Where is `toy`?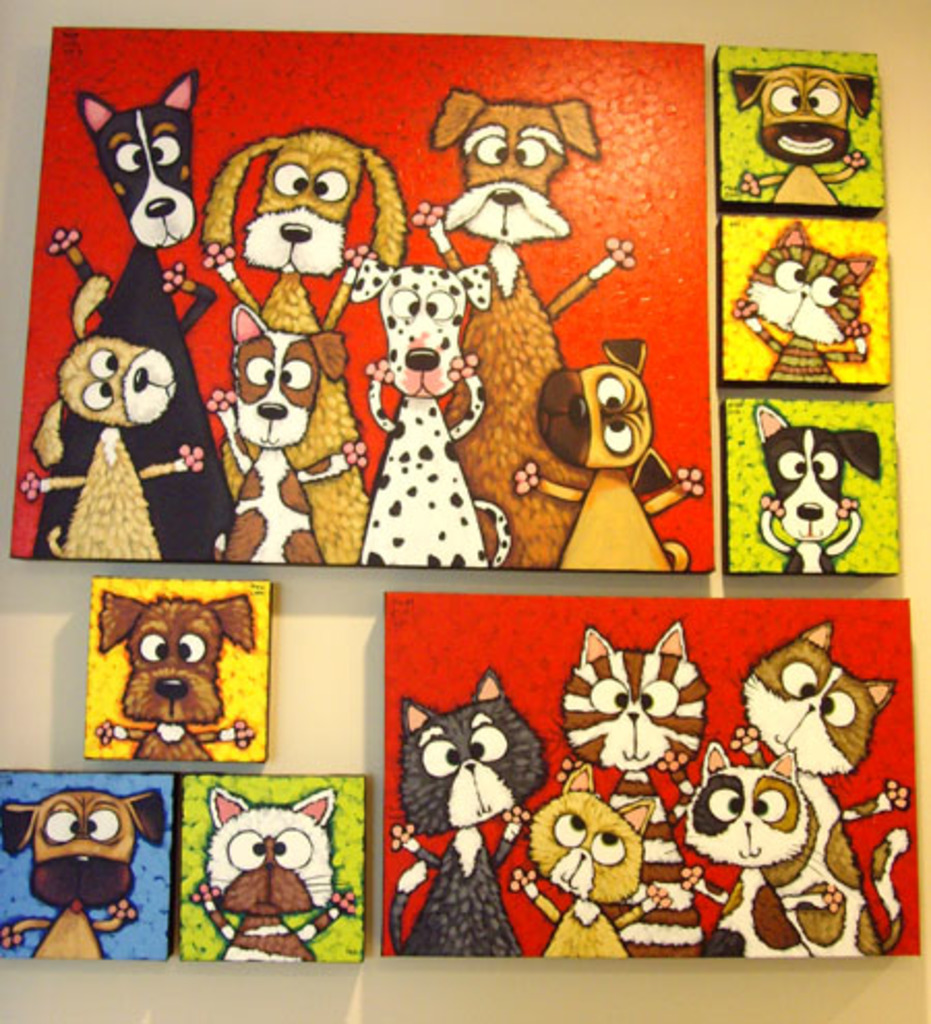
(46, 64, 240, 563).
